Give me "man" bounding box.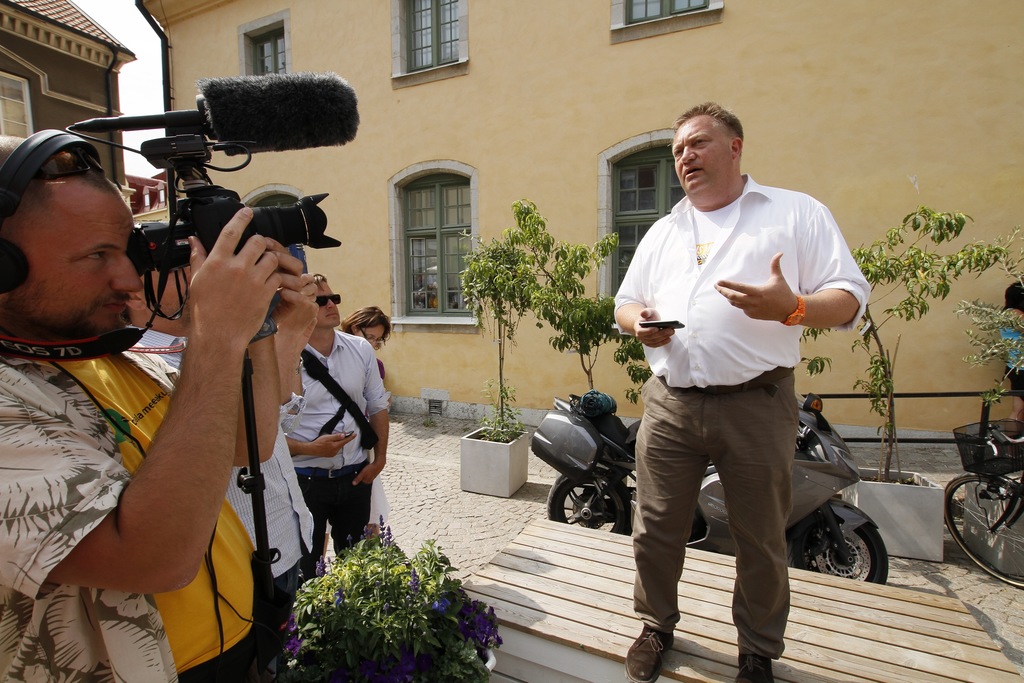
l=282, t=270, r=391, b=571.
